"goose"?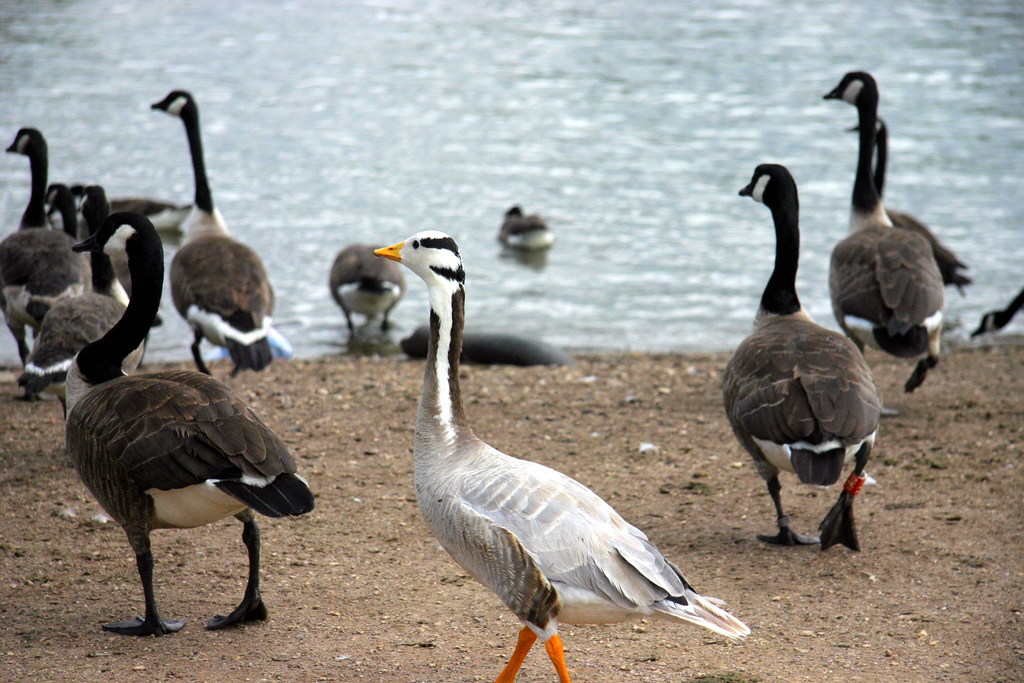
x1=820 y1=69 x2=943 y2=413
